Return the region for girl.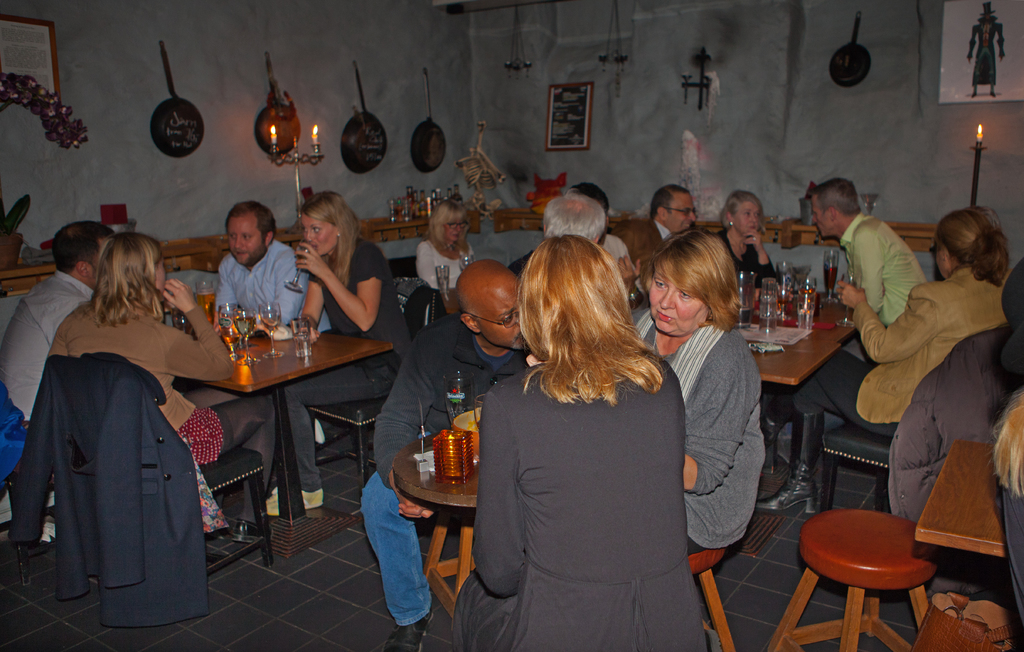
detection(467, 234, 715, 651).
